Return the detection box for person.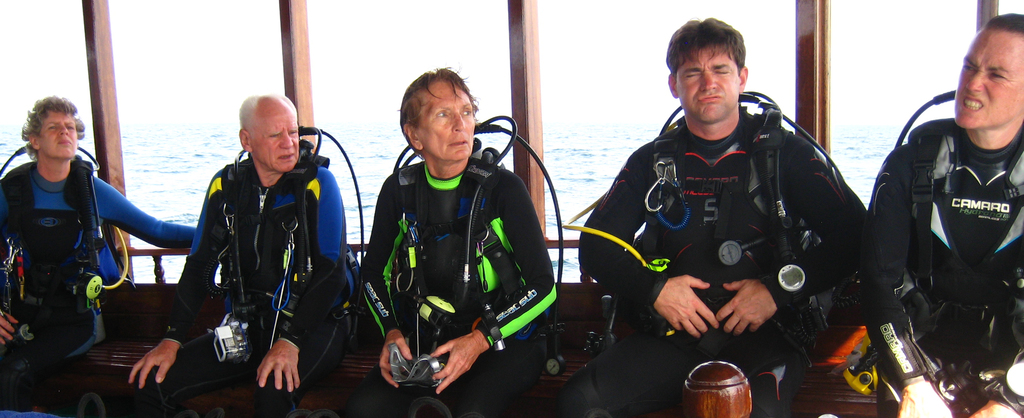
{"left": 579, "top": 19, "right": 871, "bottom": 417}.
